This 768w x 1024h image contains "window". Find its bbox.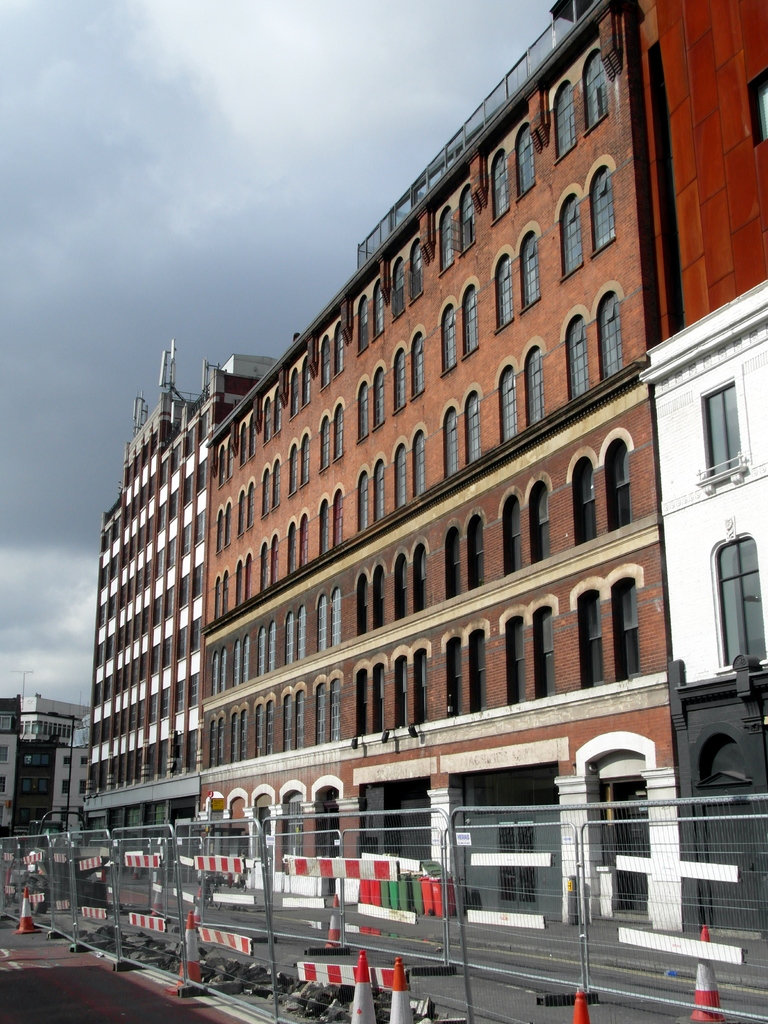
(227,552,239,614).
